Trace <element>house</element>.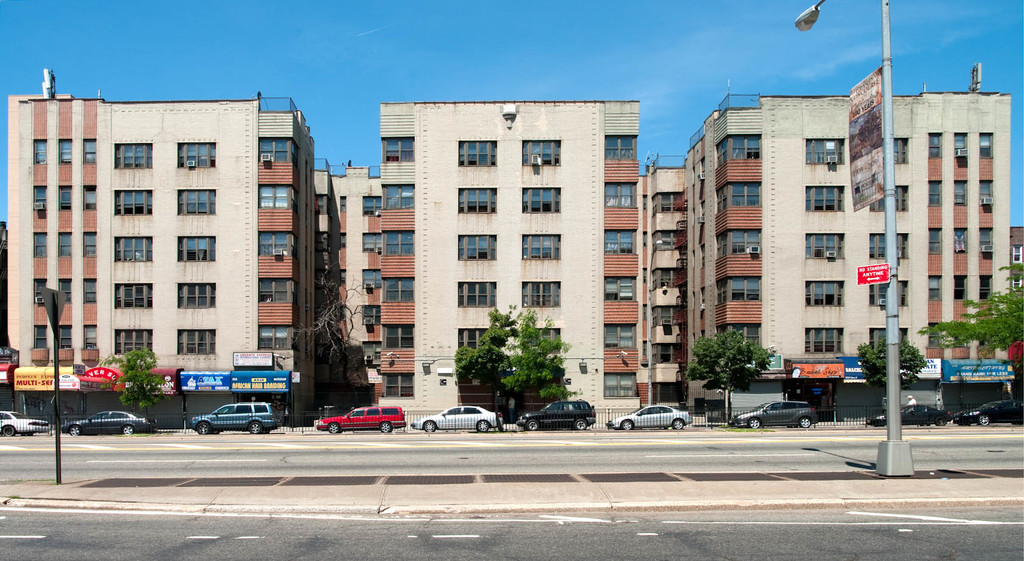
Traced to bbox=(1014, 221, 1023, 291).
